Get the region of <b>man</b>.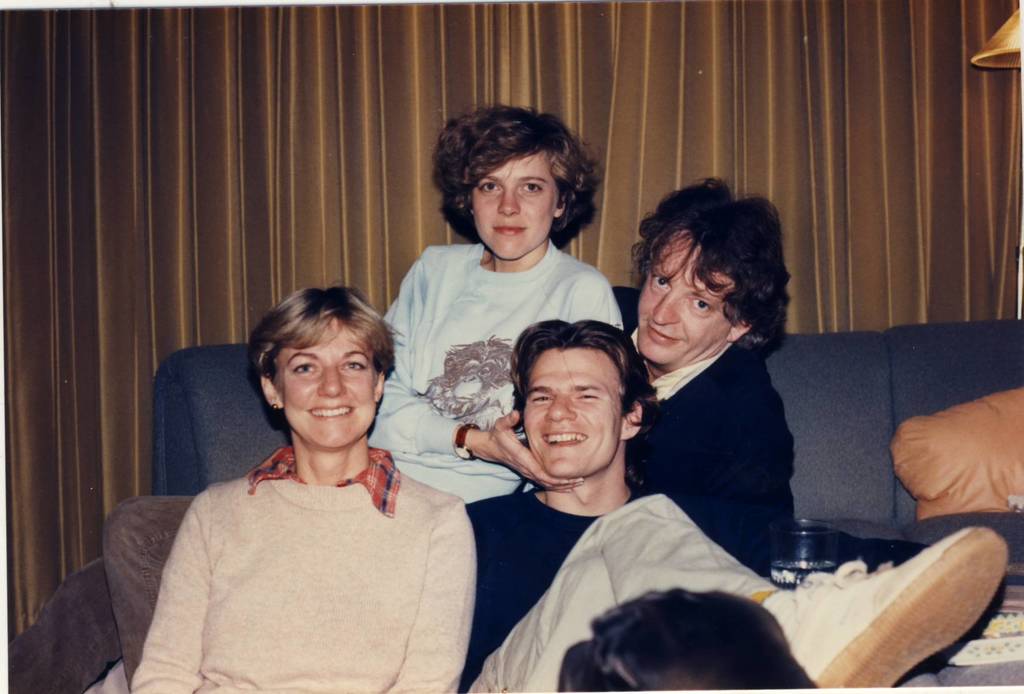
left=464, top=313, right=1007, bottom=693.
